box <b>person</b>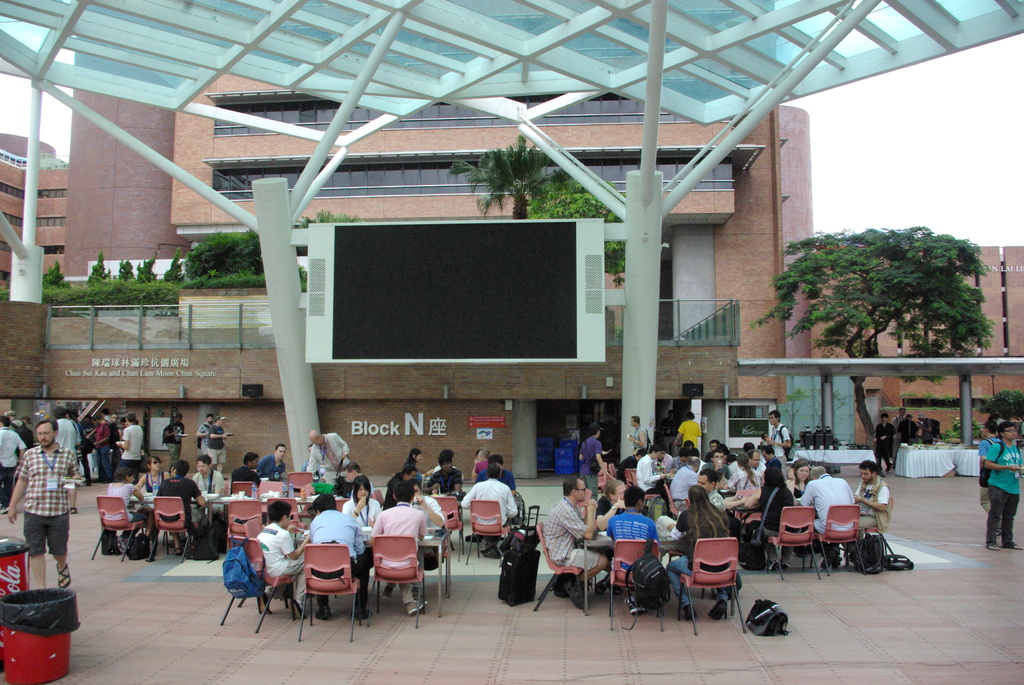
detection(982, 421, 1023, 552)
